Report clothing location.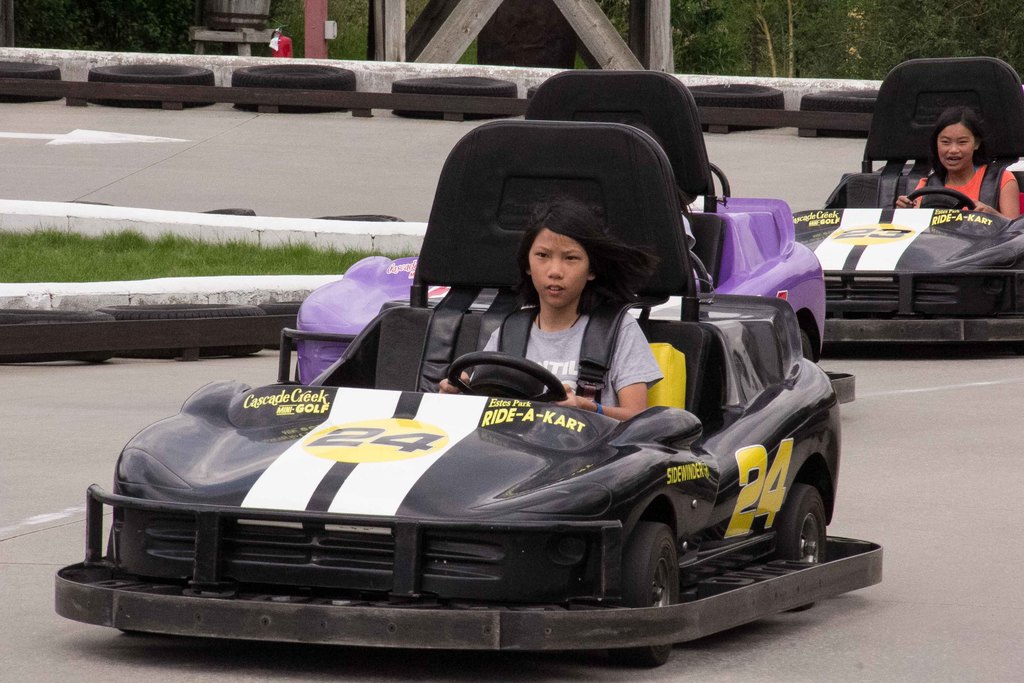
Report: box=[680, 209, 701, 255].
